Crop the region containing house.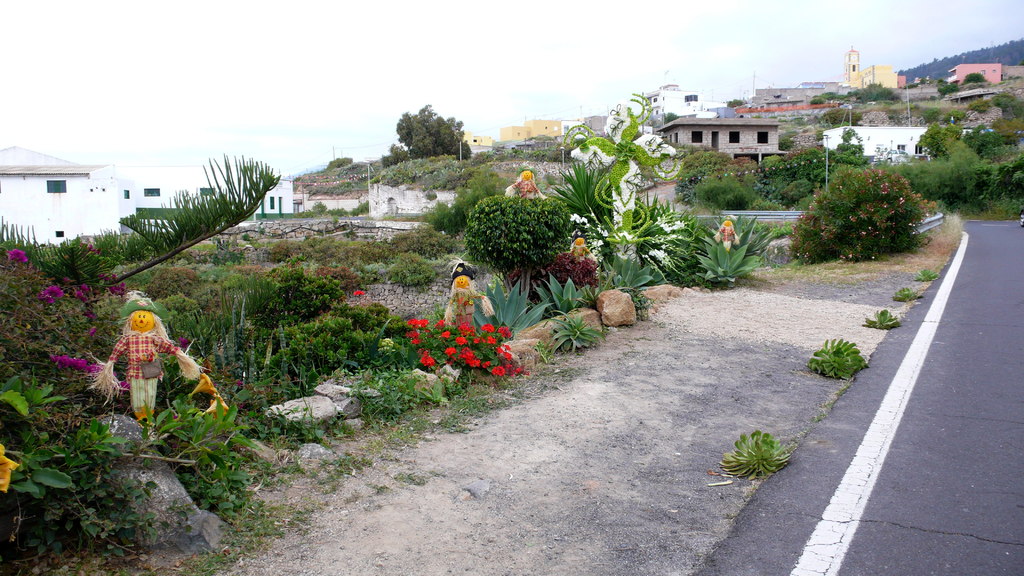
Crop region: {"x1": 565, "y1": 118, "x2": 593, "y2": 136}.
